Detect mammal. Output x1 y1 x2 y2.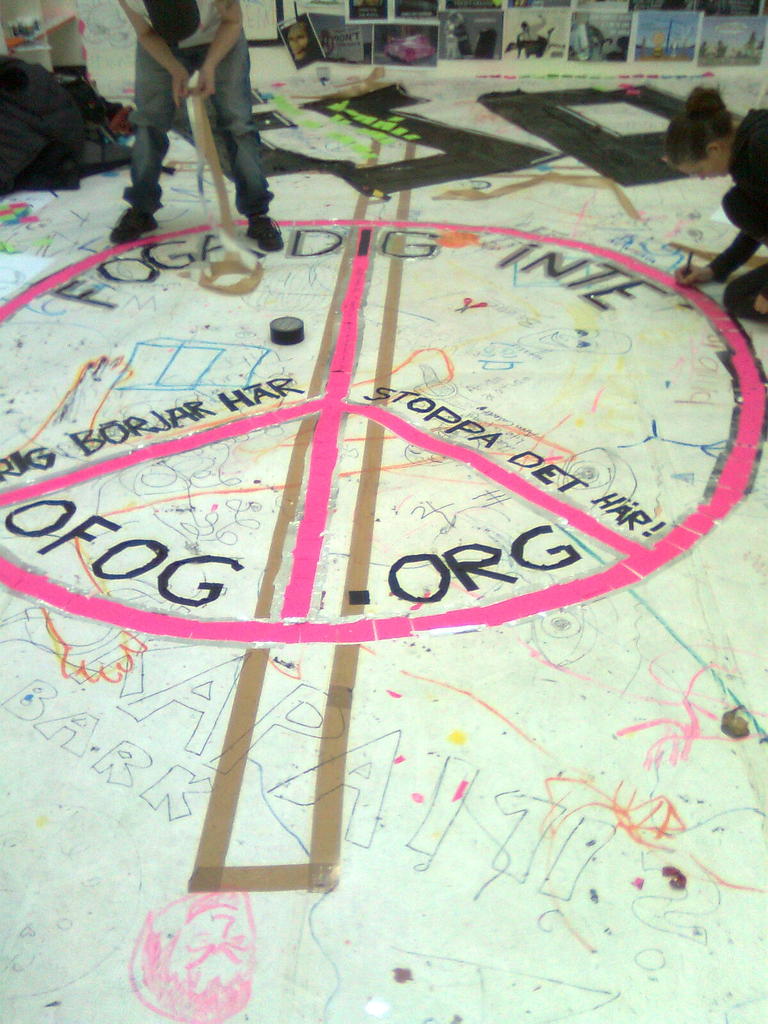
134 886 258 1023.
